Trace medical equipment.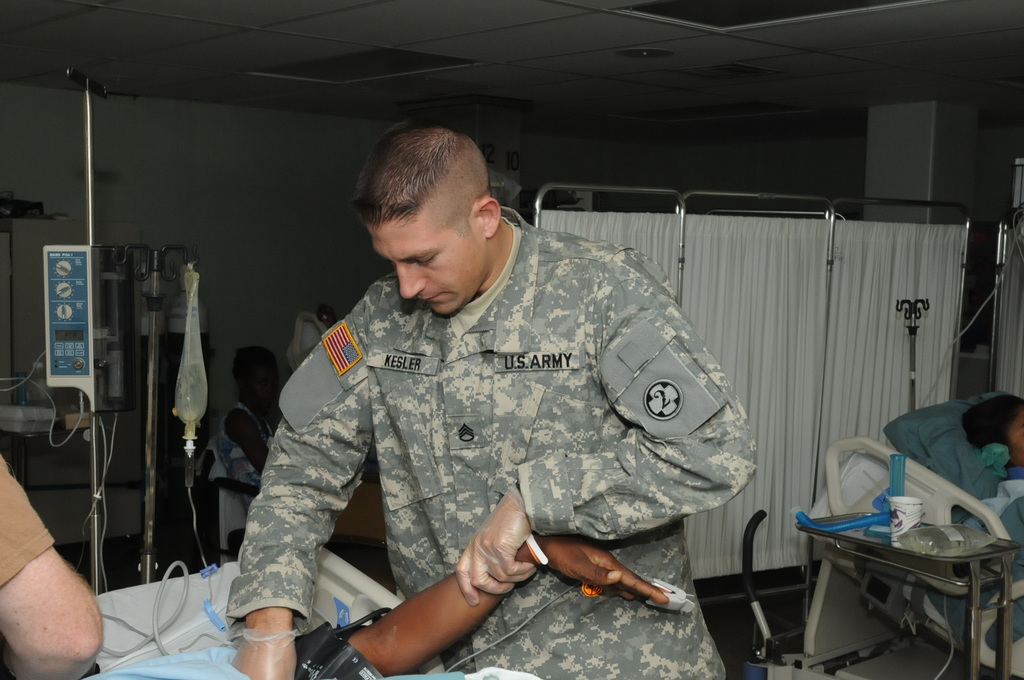
Traced to [x1=285, y1=306, x2=348, y2=371].
